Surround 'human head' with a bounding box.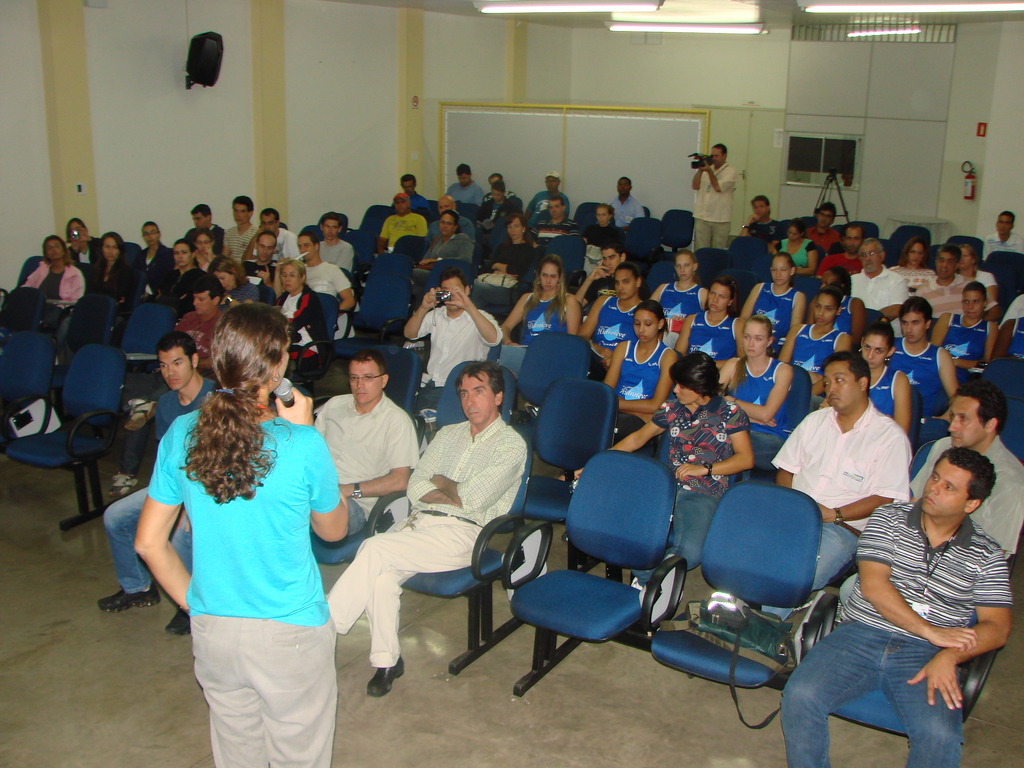
BBox(142, 222, 162, 247).
